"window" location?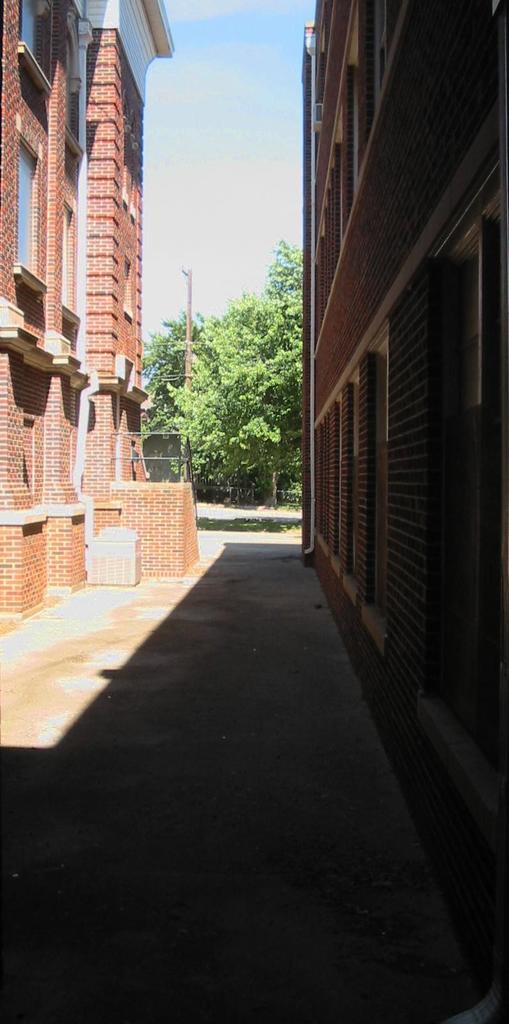
bbox=[61, 205, 77, 328]
